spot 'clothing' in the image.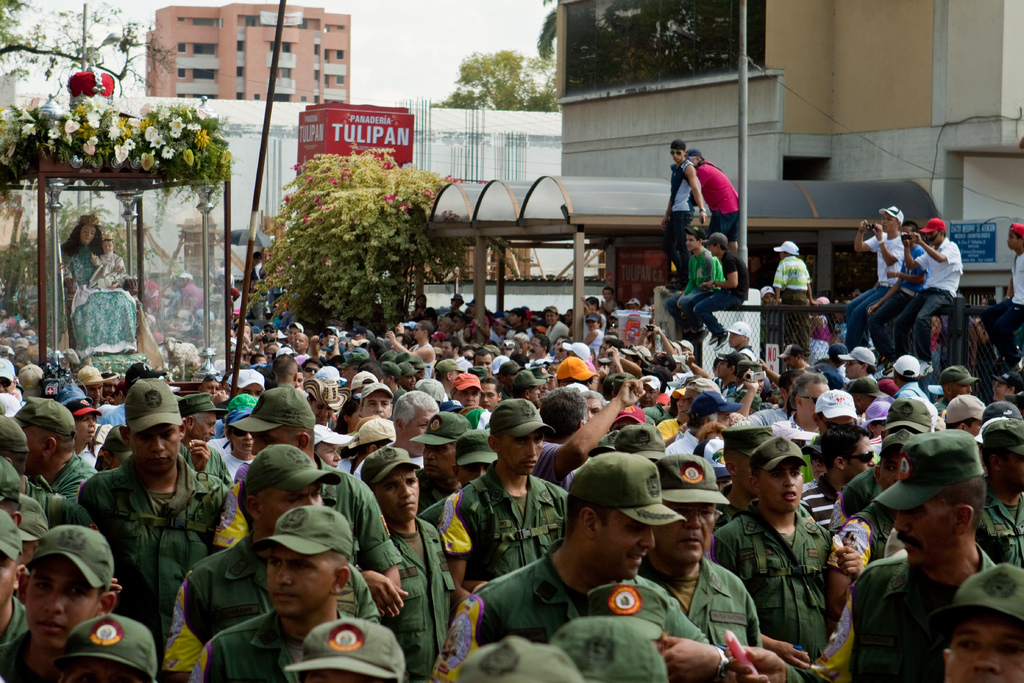
'clothing' found at left=460, top=473, right=568, bottom=588.
